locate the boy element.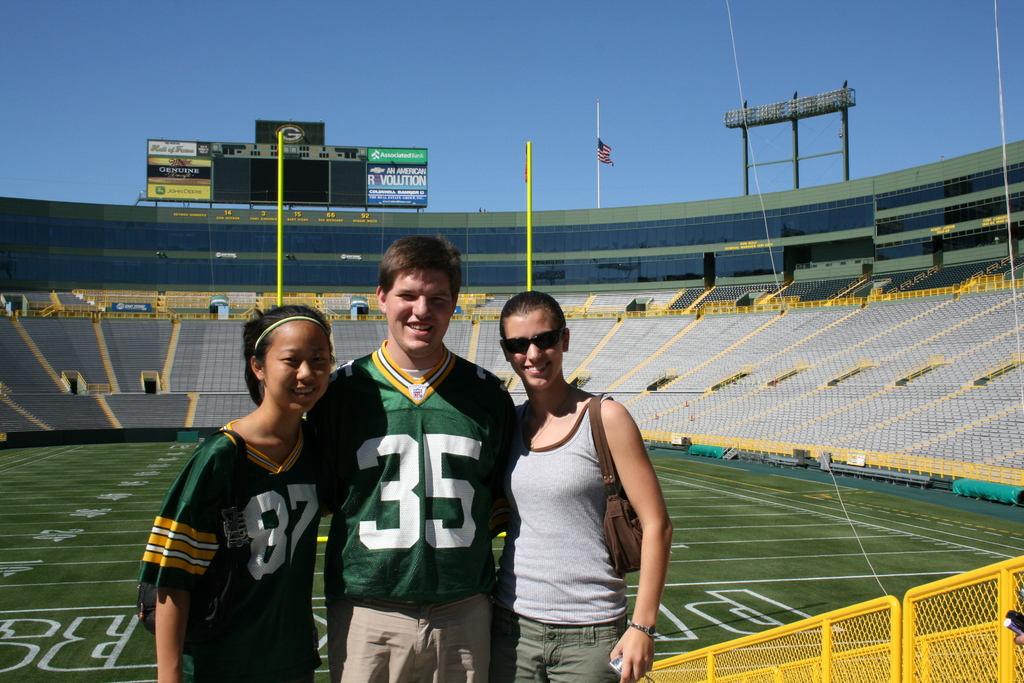
Element bbox: rect(337, 280, 546, 667).
